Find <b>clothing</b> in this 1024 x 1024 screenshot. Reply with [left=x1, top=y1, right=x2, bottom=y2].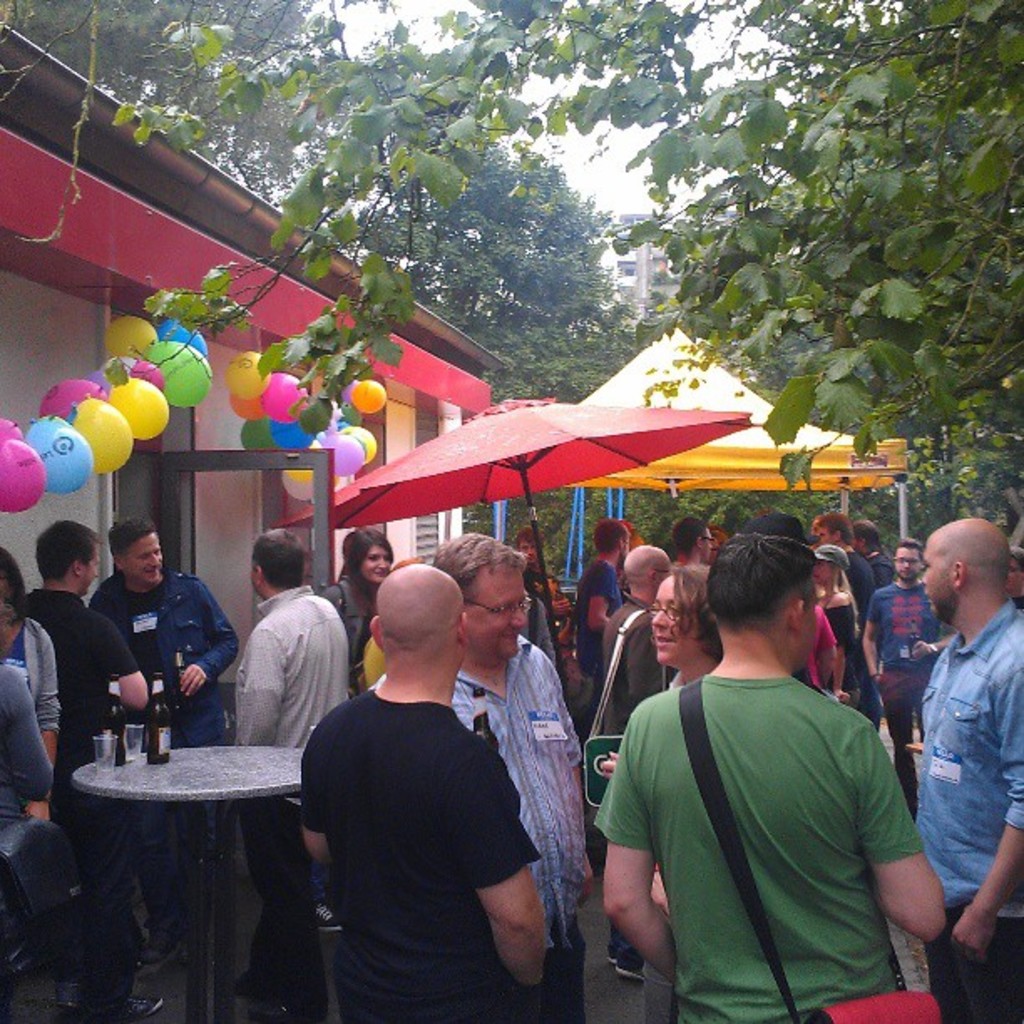
[left=877, top=663, right=930, bottom=780].
